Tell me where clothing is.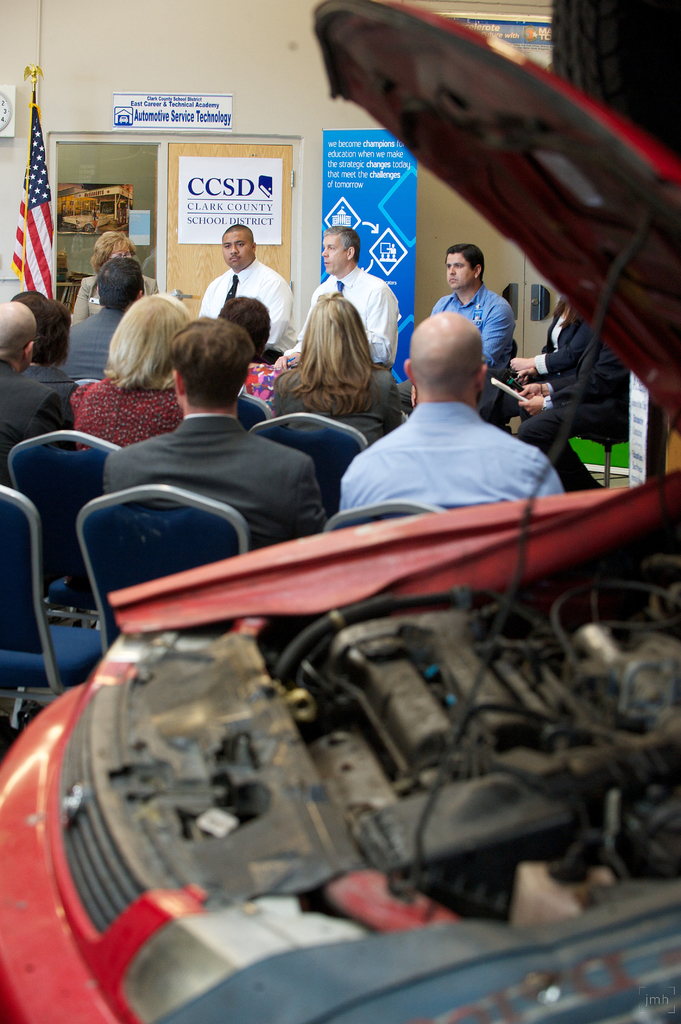
clothing is at (100,412,326,559).
